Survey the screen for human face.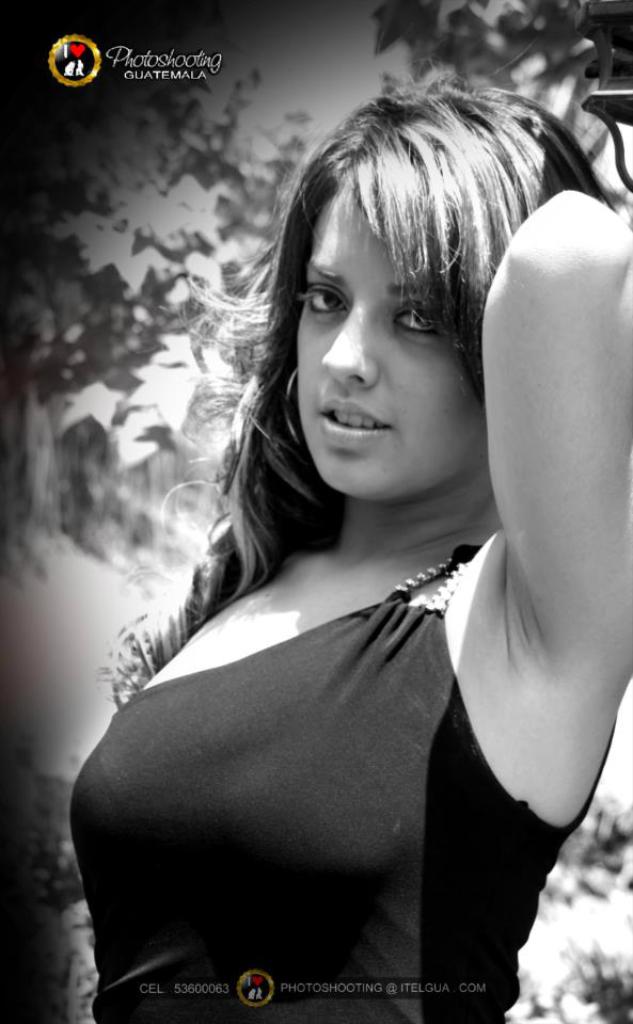
Survey found: [295,185,485,498].
